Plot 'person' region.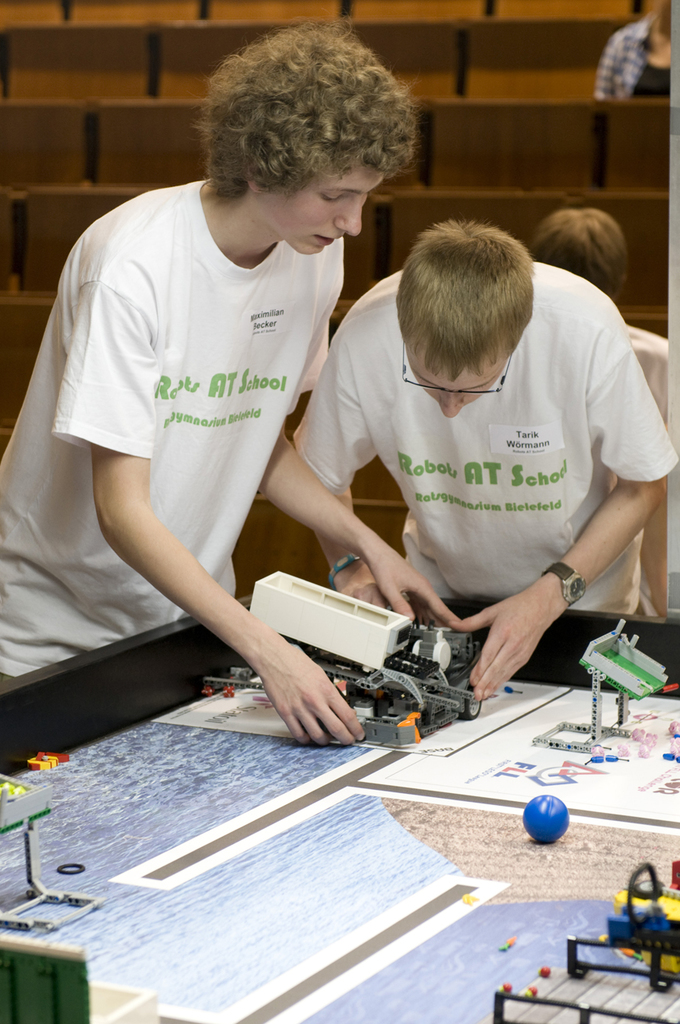
Plotted at x1=272, y1=166, x2=655, y2=739.
